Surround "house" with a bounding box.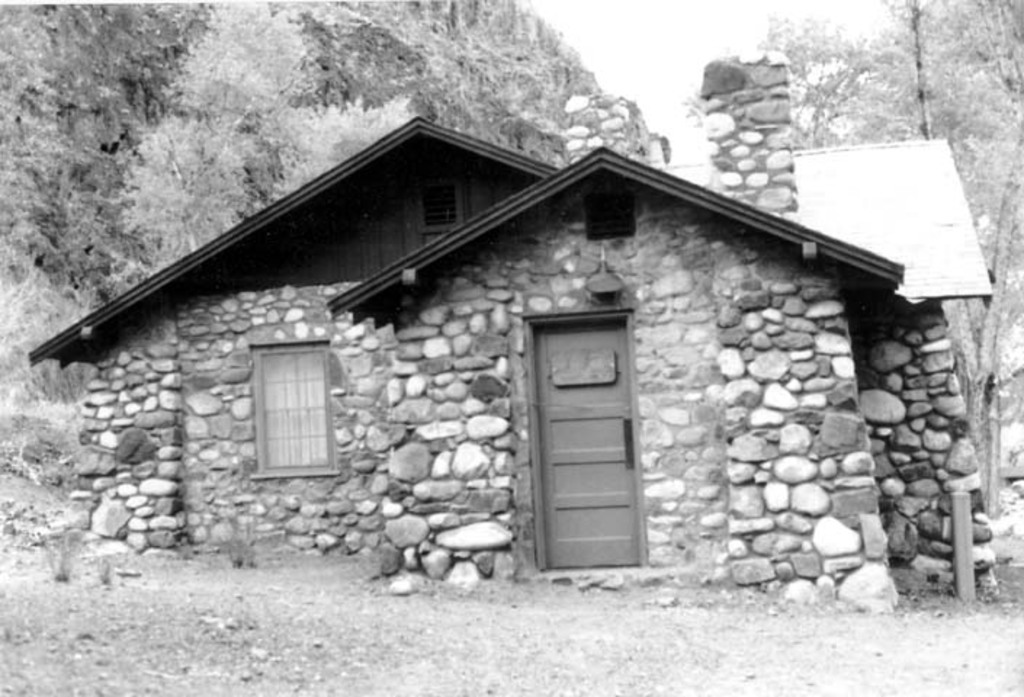
[left=331, top=147, right=901, bottom=606].
